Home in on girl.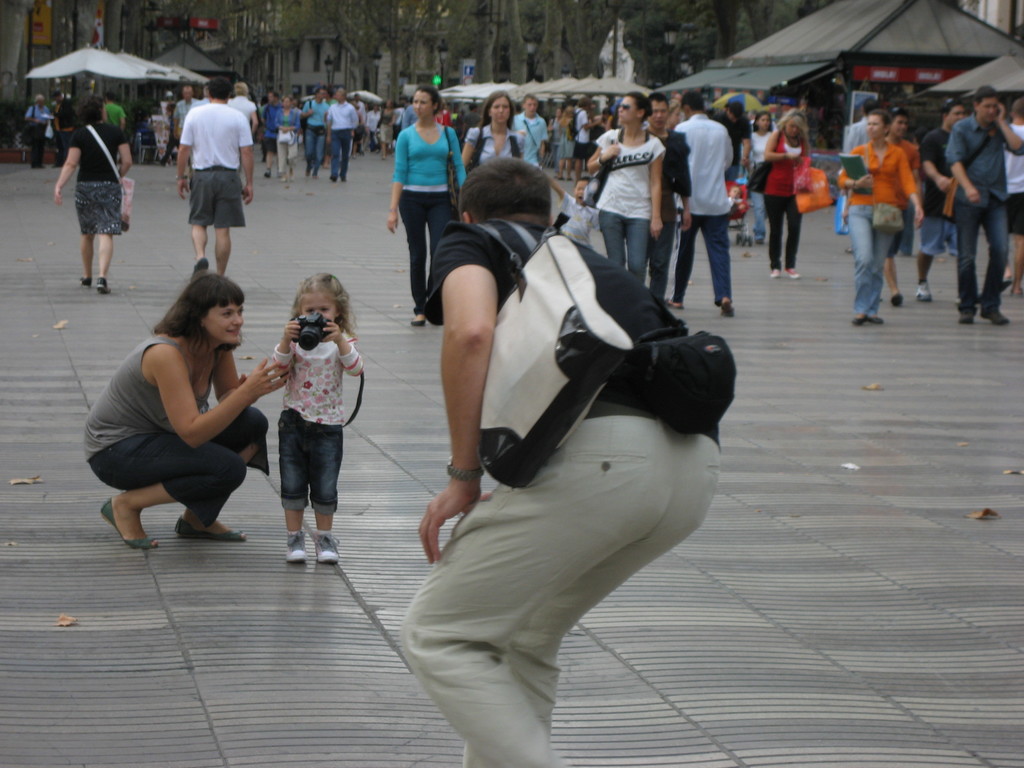
Homed in at <bbox>90, 270, 288, 549</bbox>.
